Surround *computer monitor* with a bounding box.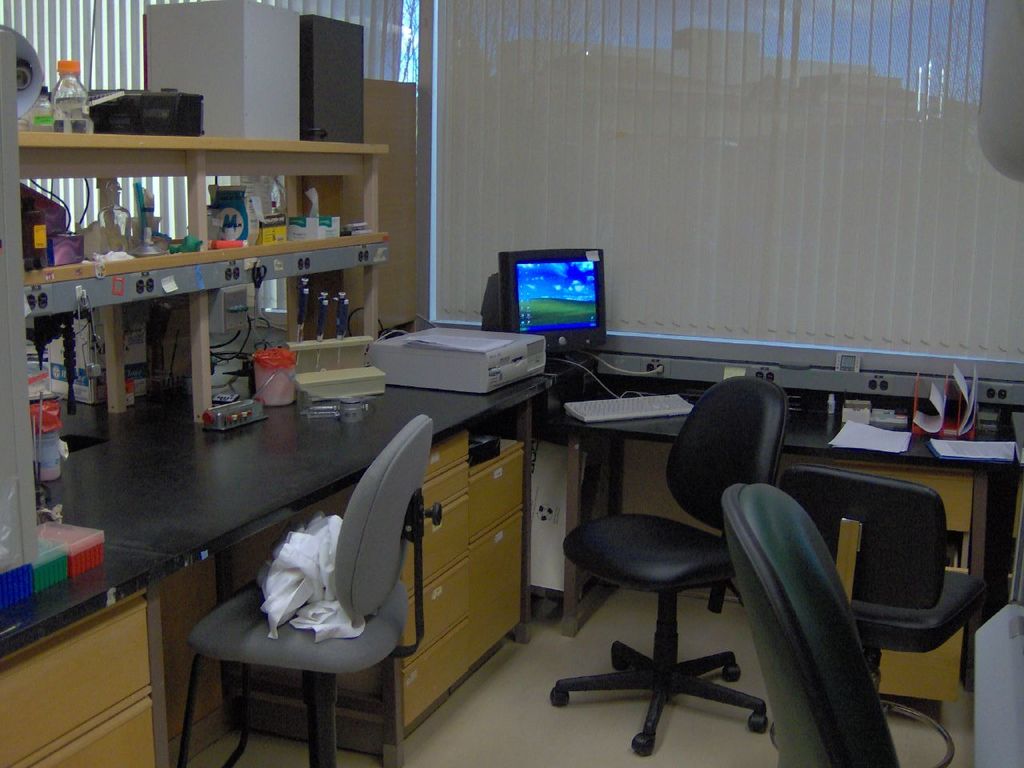
select_region(518, 247, 612, 343).
